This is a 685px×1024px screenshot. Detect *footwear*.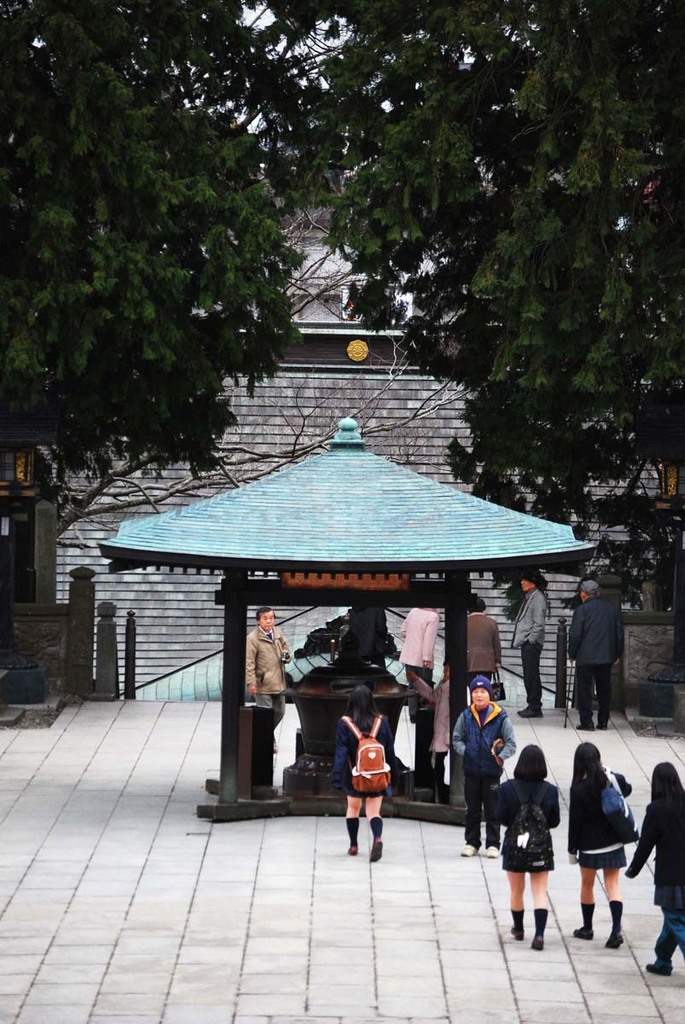
crop(531, 905, 550, 952).
